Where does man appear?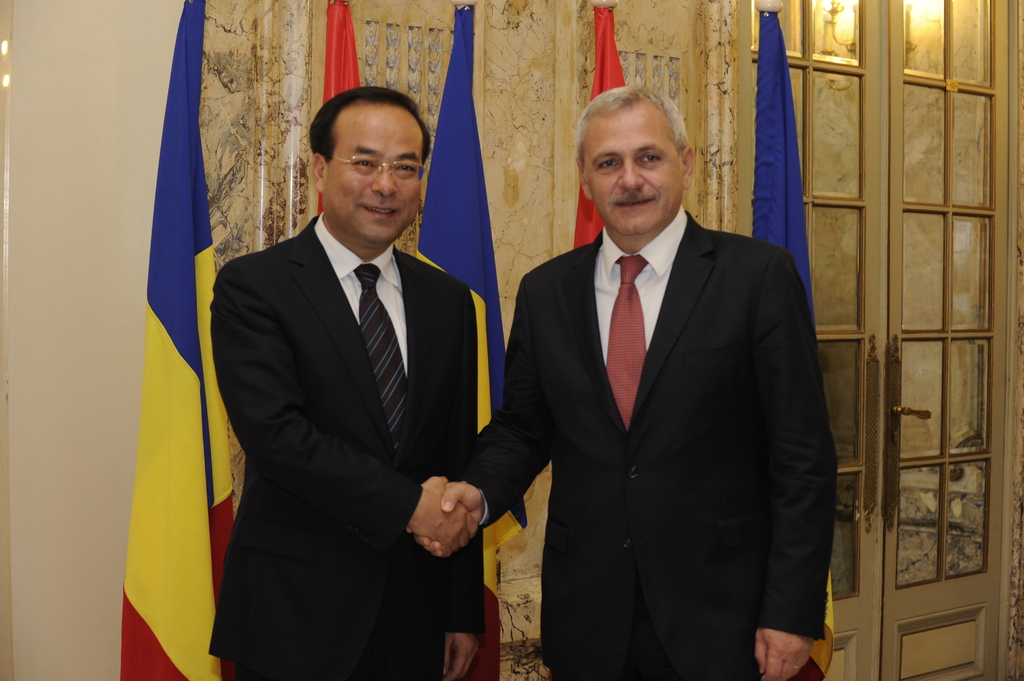
Appears at bbox=(200, 77, 509, 680).
